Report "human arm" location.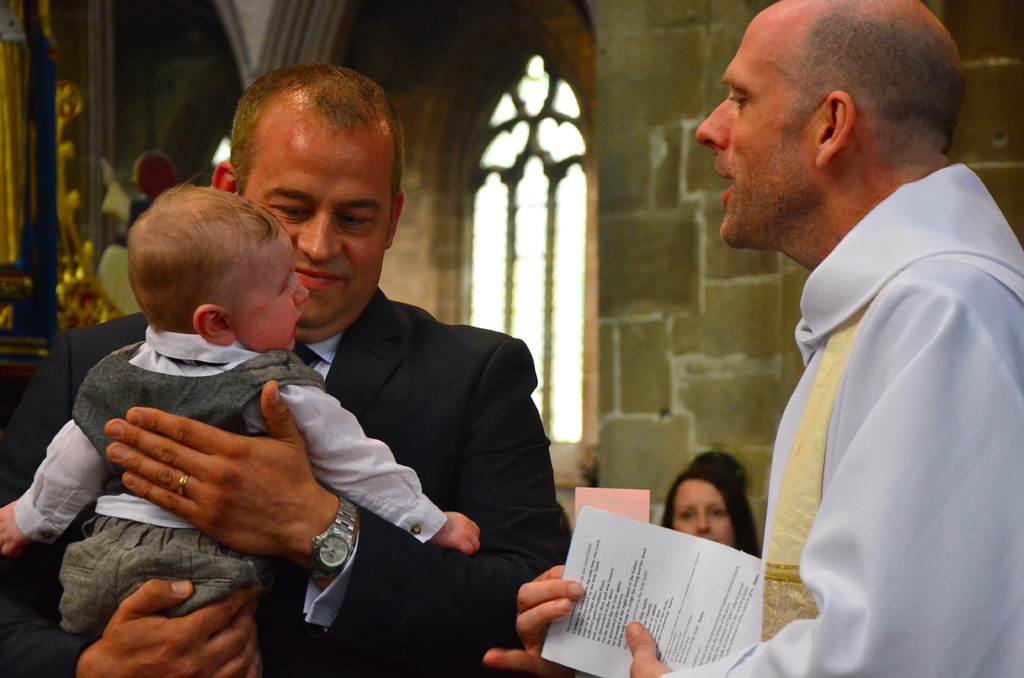
Report: (269,355,481,551).
